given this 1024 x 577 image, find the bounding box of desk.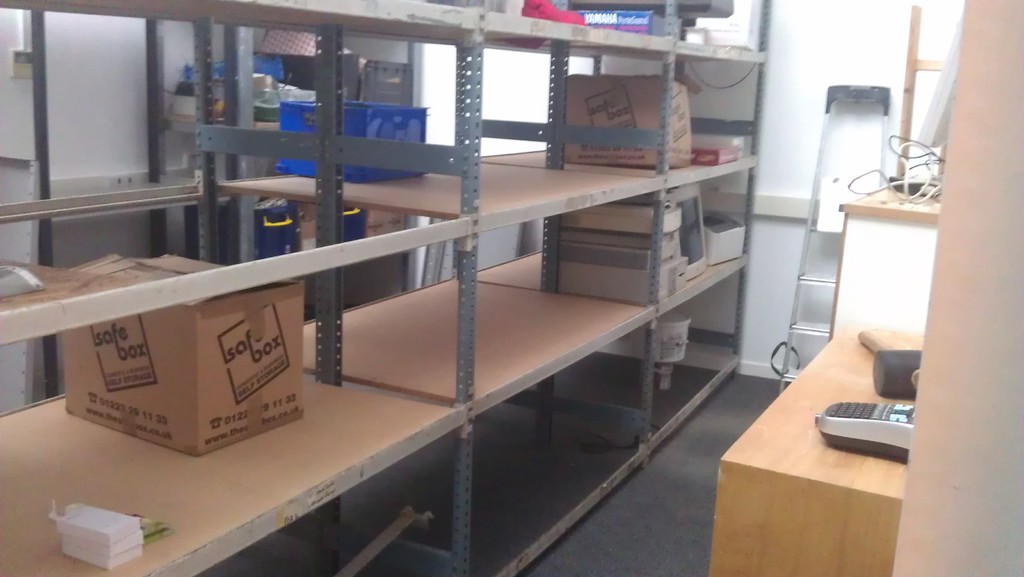
[left=702, top=197, right=947, bottom=560].
